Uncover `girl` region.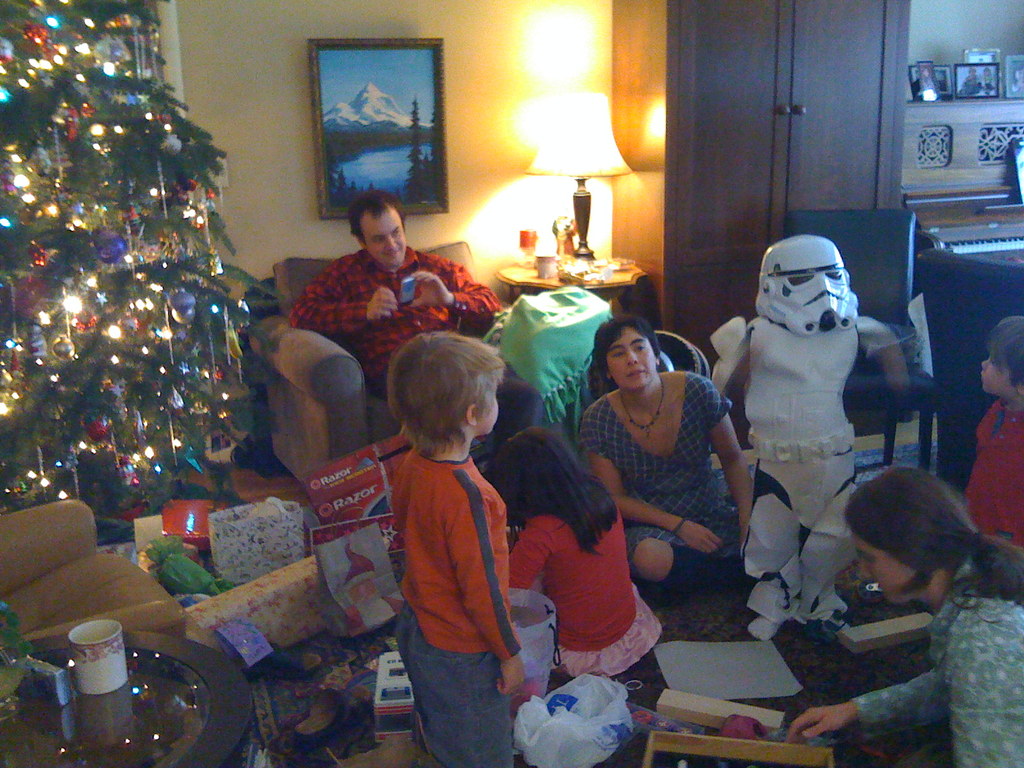
Uncovered: detection(963, 314, 1023, 553).
